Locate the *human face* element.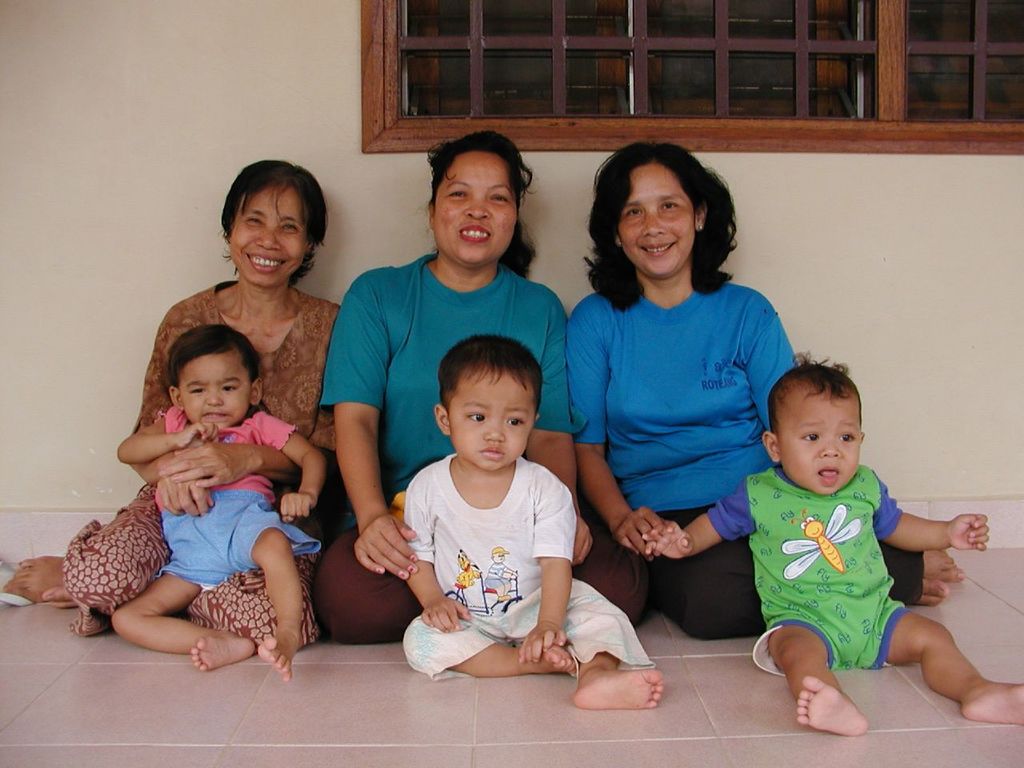
Element bbox: {"x1": 781, "y1": 395, "x2": 859, "y2": 495}.
